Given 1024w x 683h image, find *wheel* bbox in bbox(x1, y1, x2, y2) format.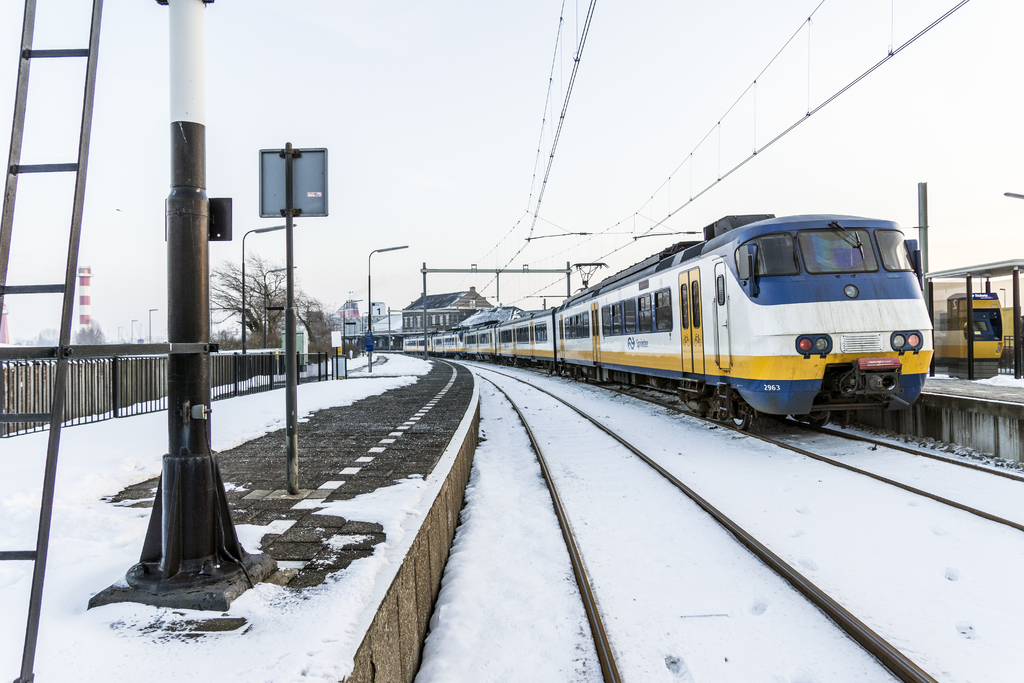
bbox(730, 398, 752, 429).
